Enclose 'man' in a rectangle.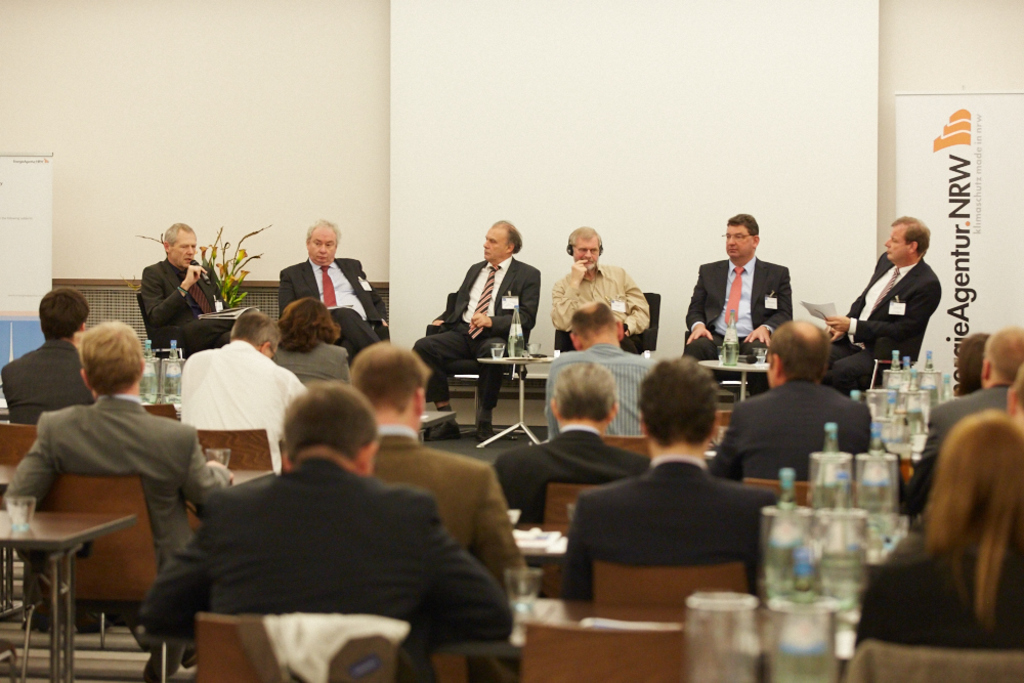
l=492, t=362, r=648, b=526.
